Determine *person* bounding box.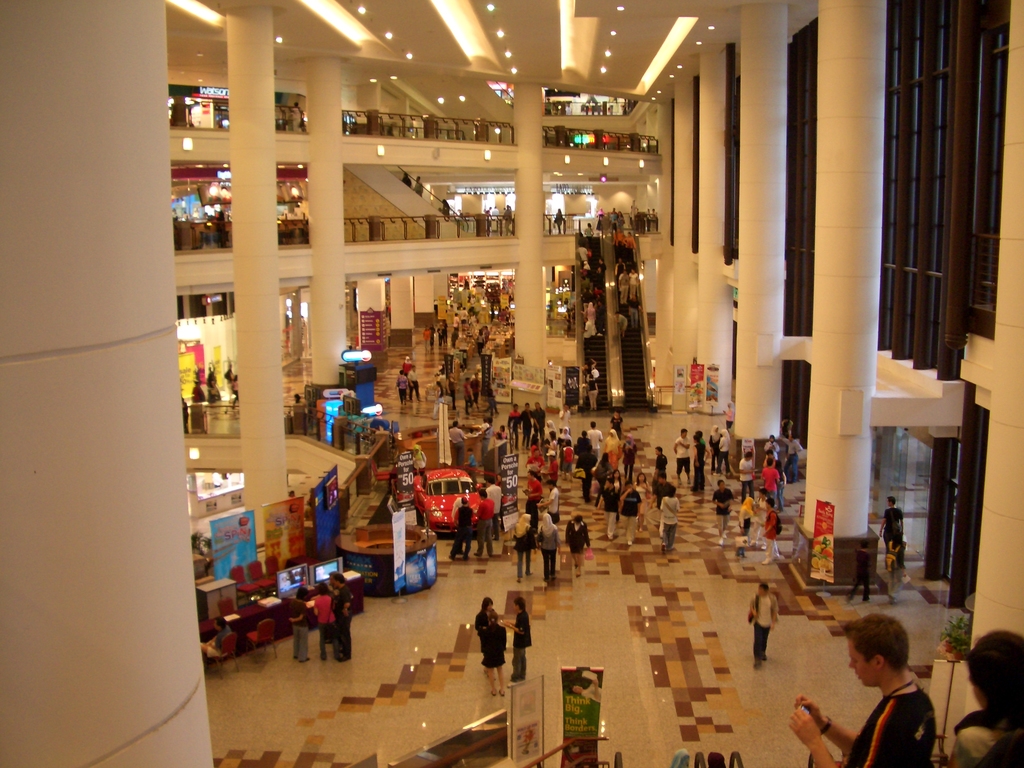
Determined: l=585, t=417, r=602, b=444.
